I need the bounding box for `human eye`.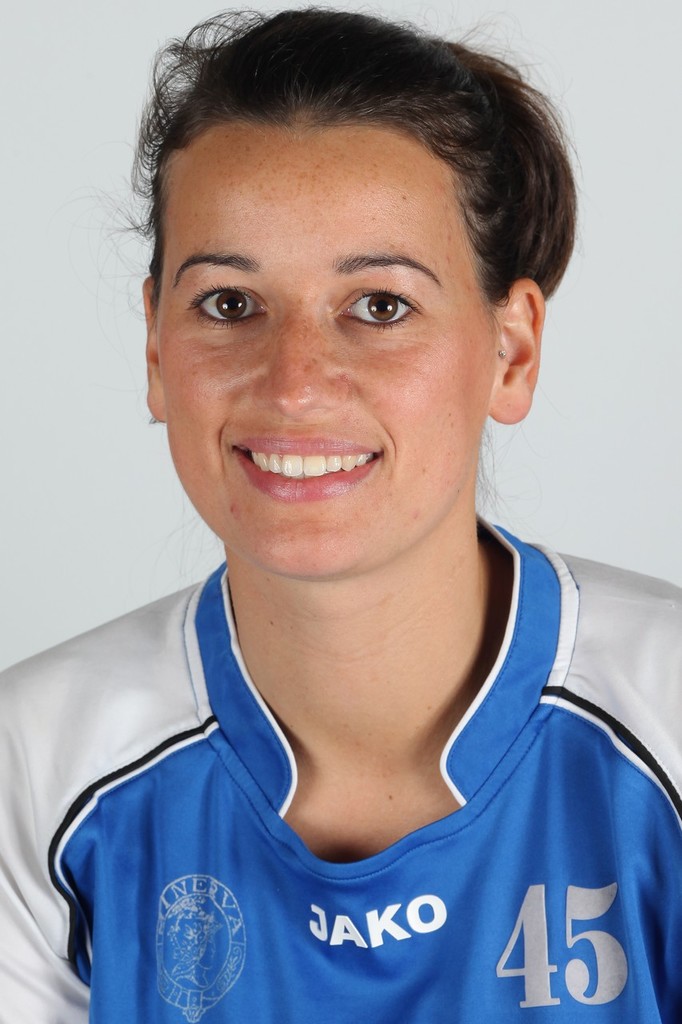
Here it is: x1=187 y1=279 x2=263 y2=330.
